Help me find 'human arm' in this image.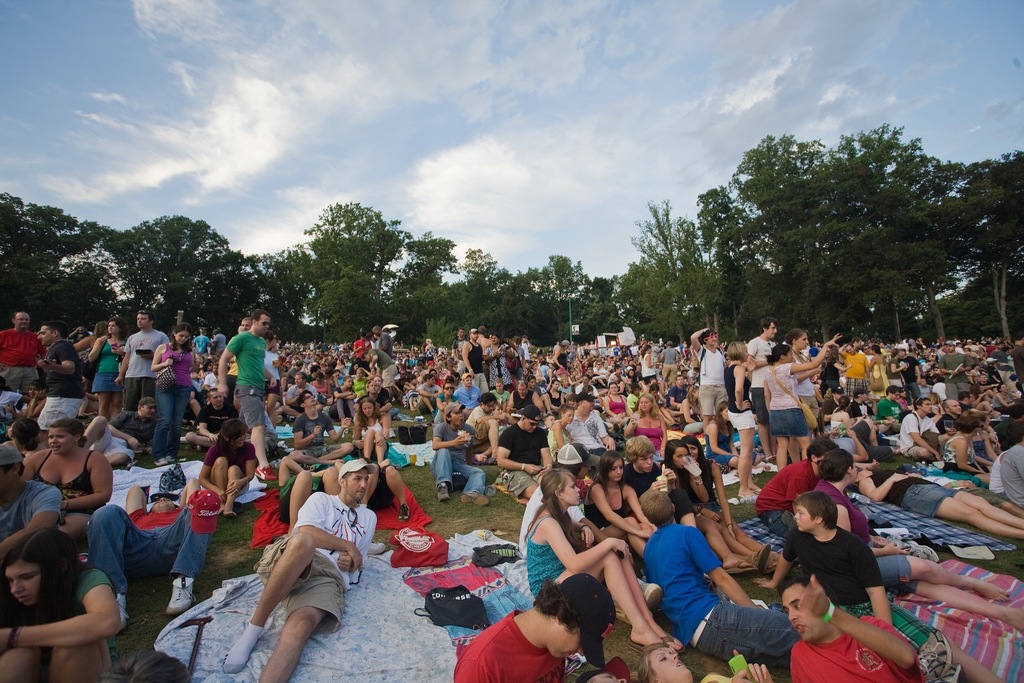
Found it: 115, 342, 127, 386.
